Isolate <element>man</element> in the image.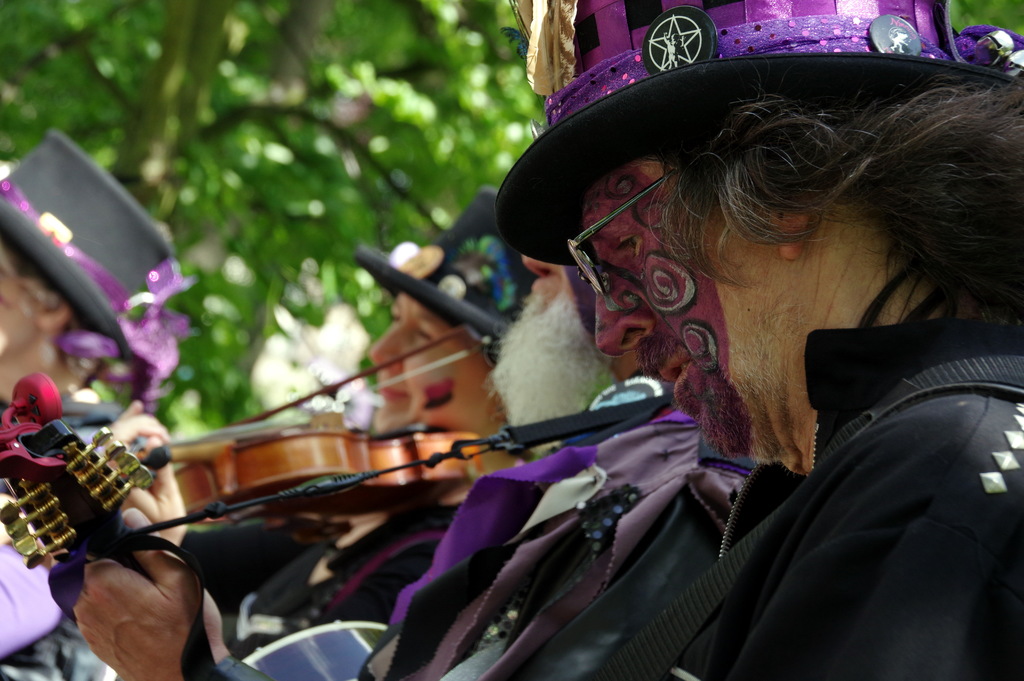
Isolated region: 431 82 1023 680.
